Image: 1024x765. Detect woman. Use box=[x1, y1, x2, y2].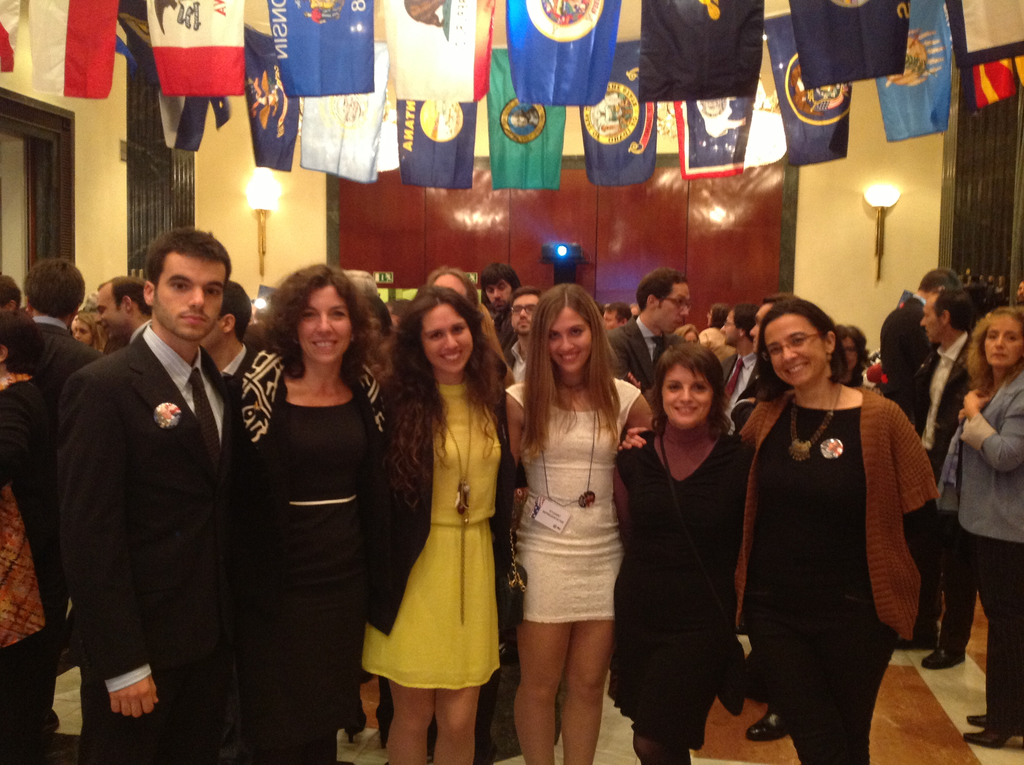
box=[838, 323, 859, 387].
